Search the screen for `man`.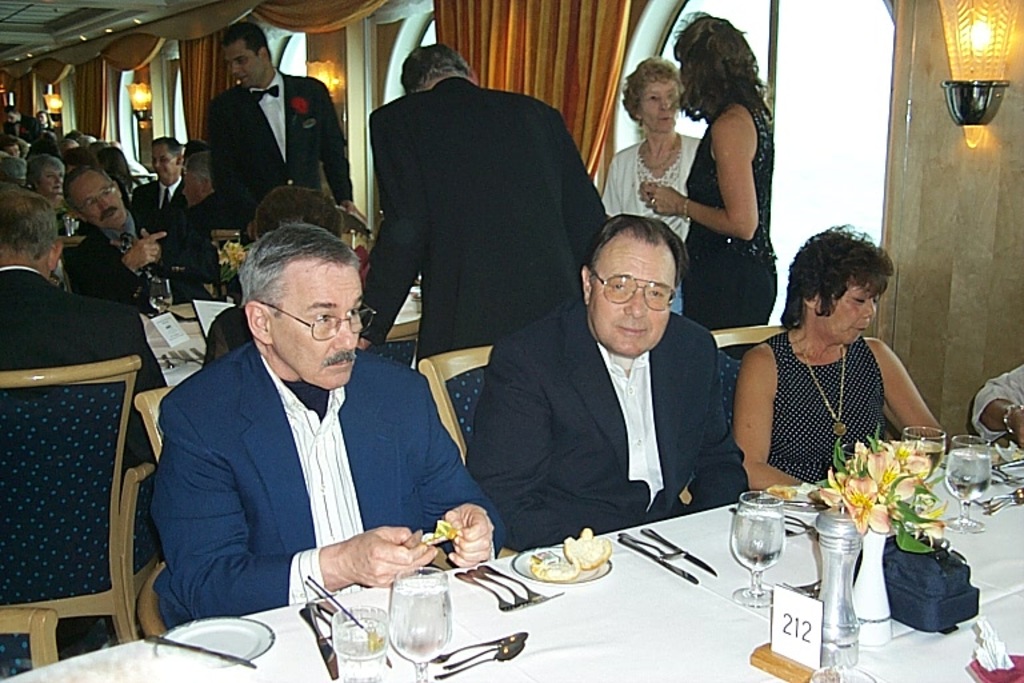
Found at x1=0, y1=184, x2=171, y2=556.
